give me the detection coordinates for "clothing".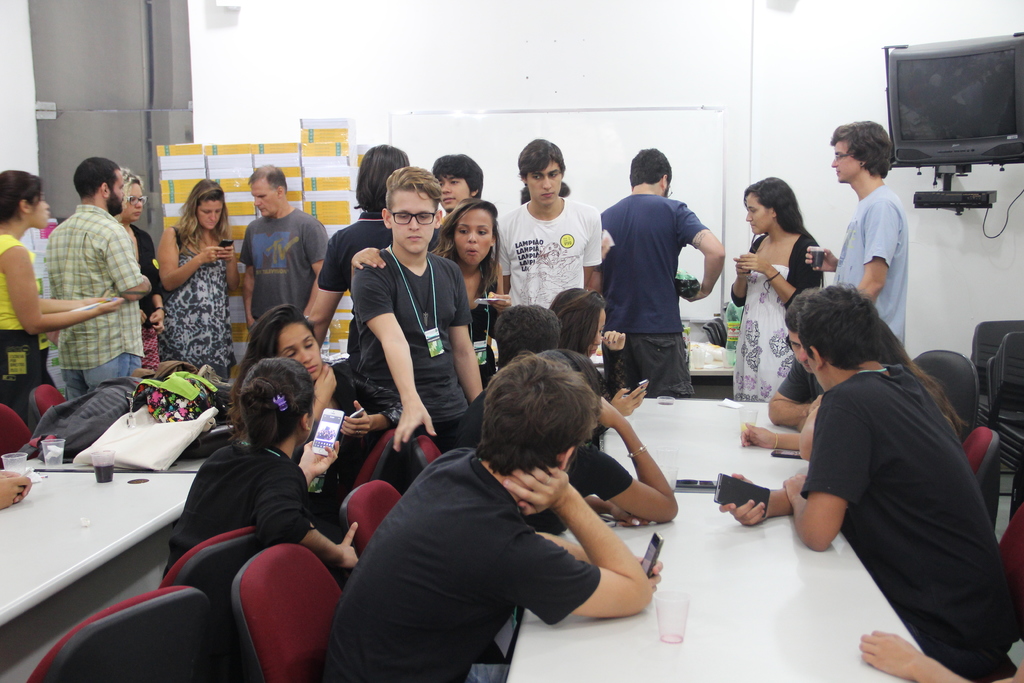
box(780, 356, 827, 404).
